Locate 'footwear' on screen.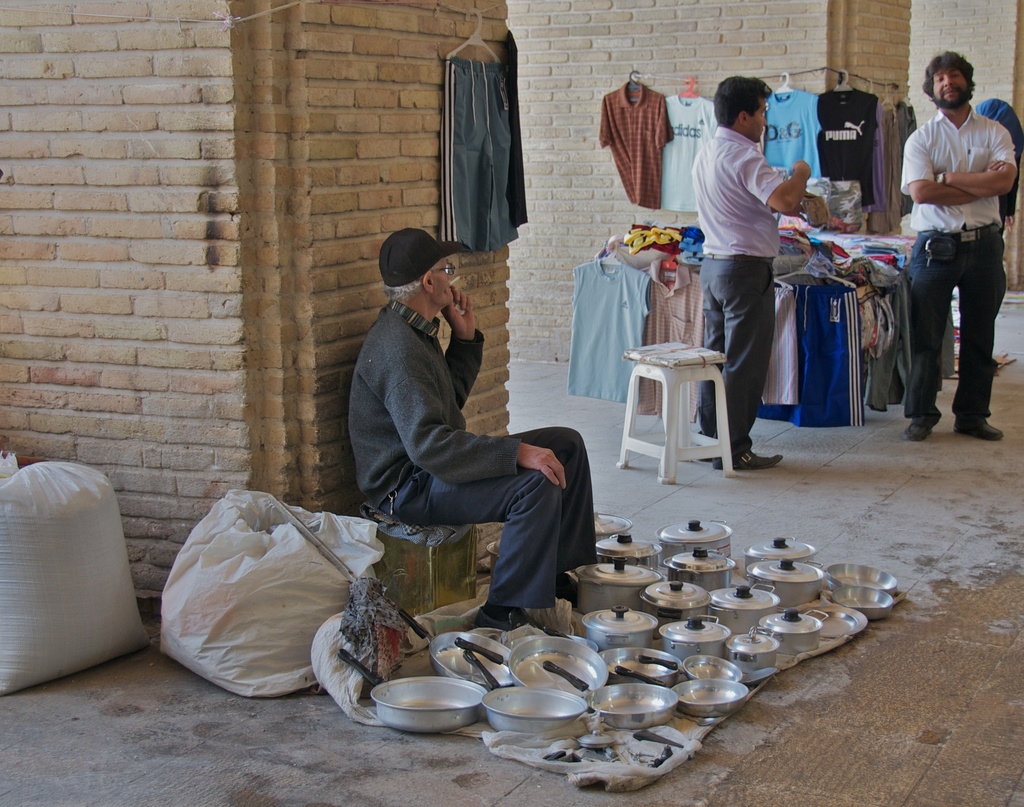
On screen at Rect(954, 418, 1005, 443).
